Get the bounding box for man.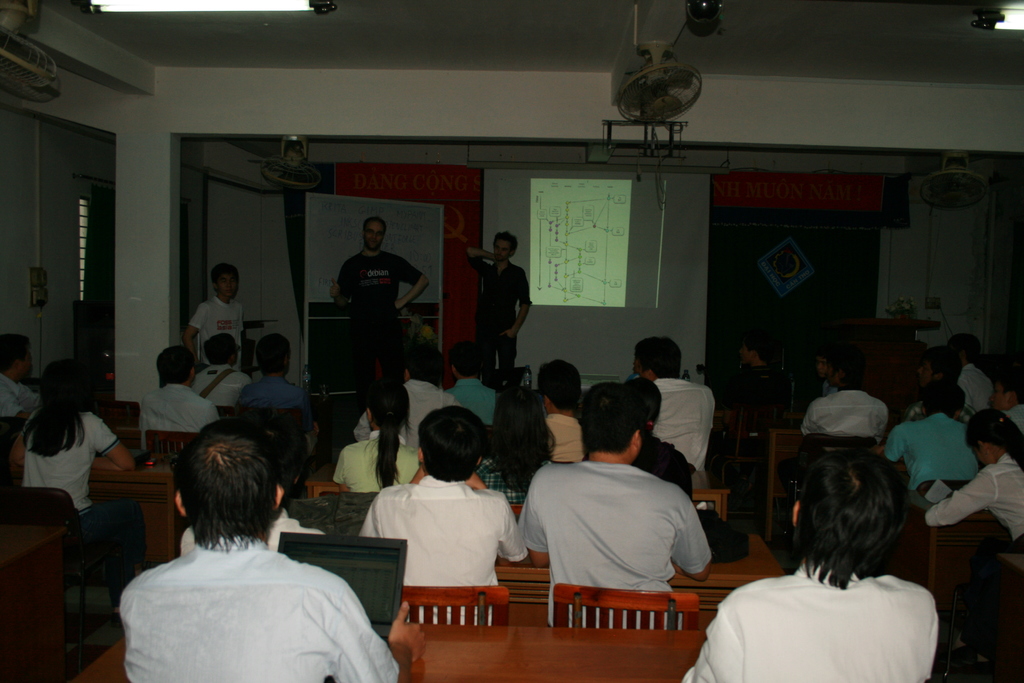
region(0, 334, 41, 420).
